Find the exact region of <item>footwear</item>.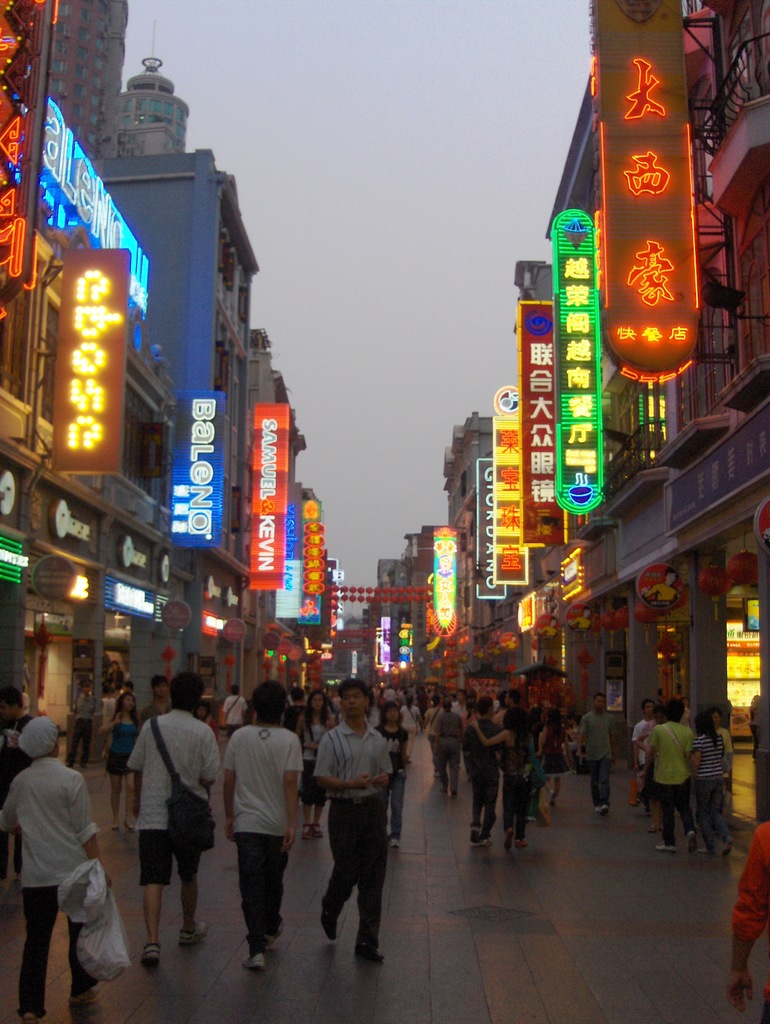
Exact region: [179, 920, 213, 943].
